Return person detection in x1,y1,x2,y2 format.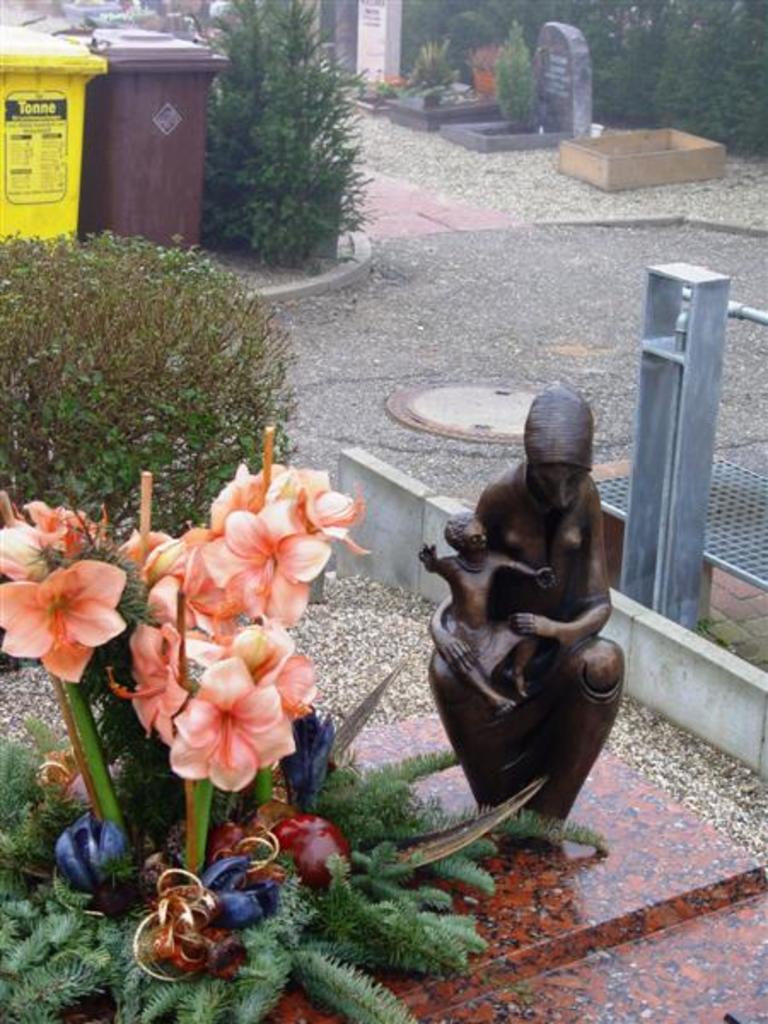
423,503,558,729.
